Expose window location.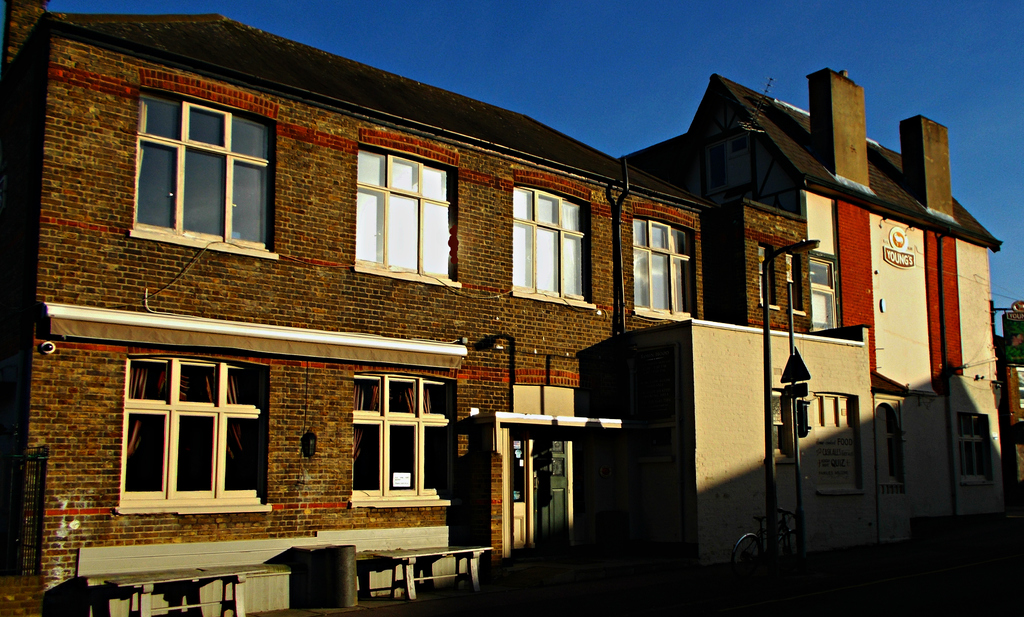
Exposed at Rect(630, 219, 690, 321).
